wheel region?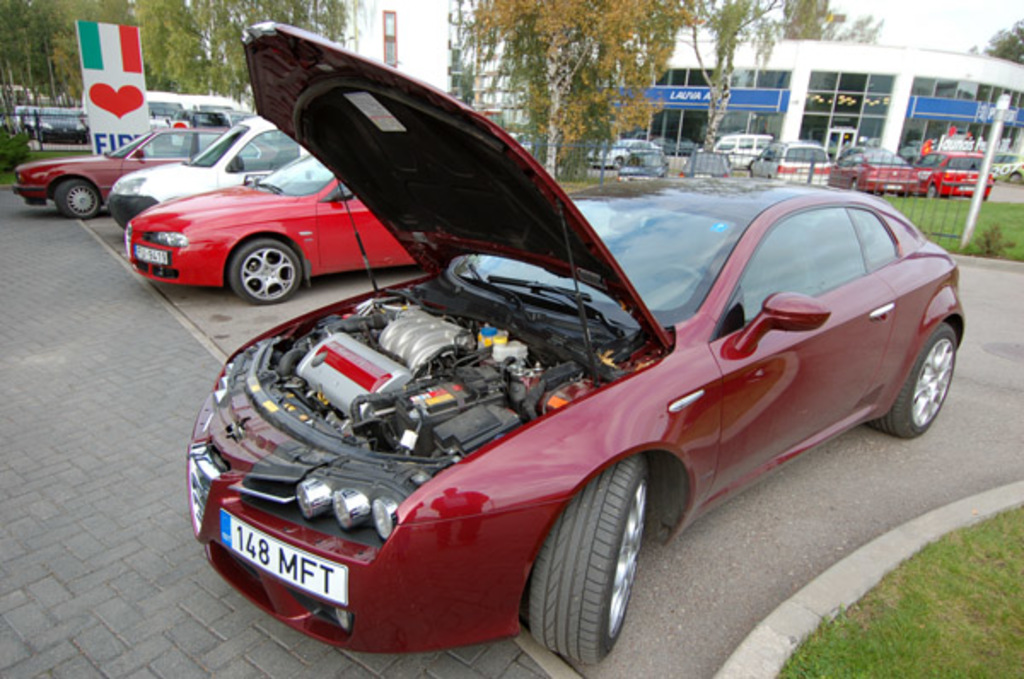
detection(609, 155, 633, 172)
